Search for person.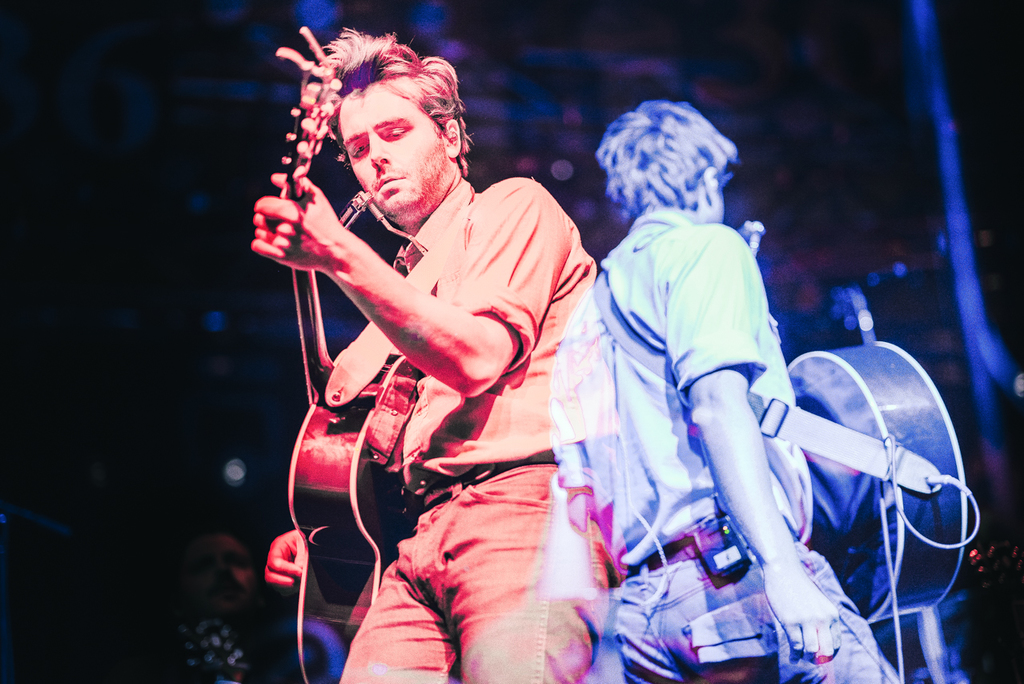
Found at {"x1": 258, "y1": 33, "x2": 598, "y2": 683}.
